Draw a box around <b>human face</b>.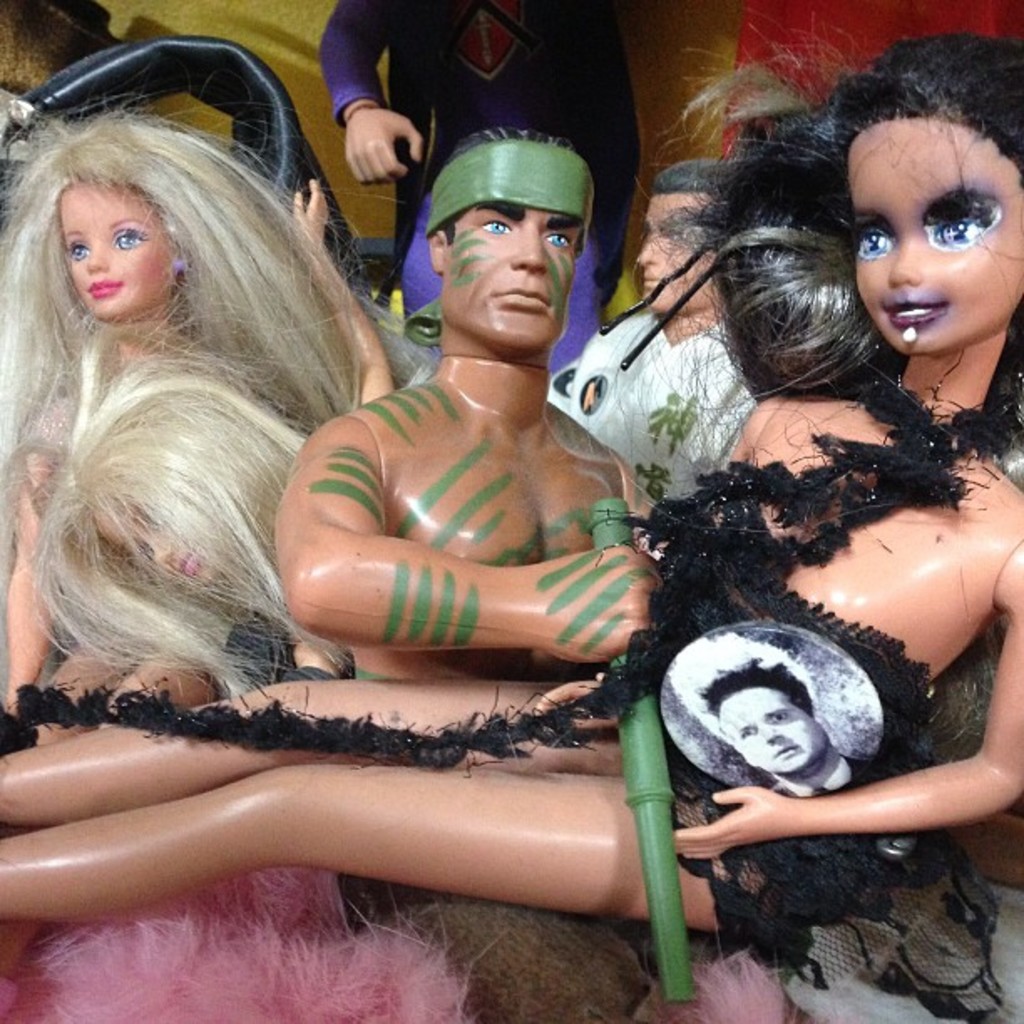
pyautogui.locateOnScreen(845, 100, 1012, 387).
